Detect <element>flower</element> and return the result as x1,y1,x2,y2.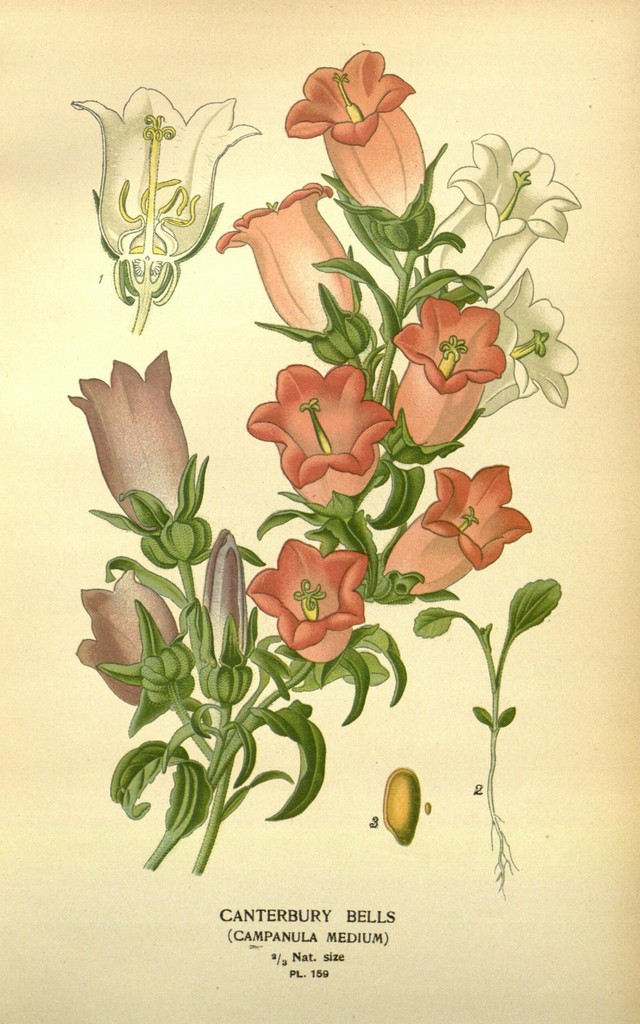
391,294,505,435.
